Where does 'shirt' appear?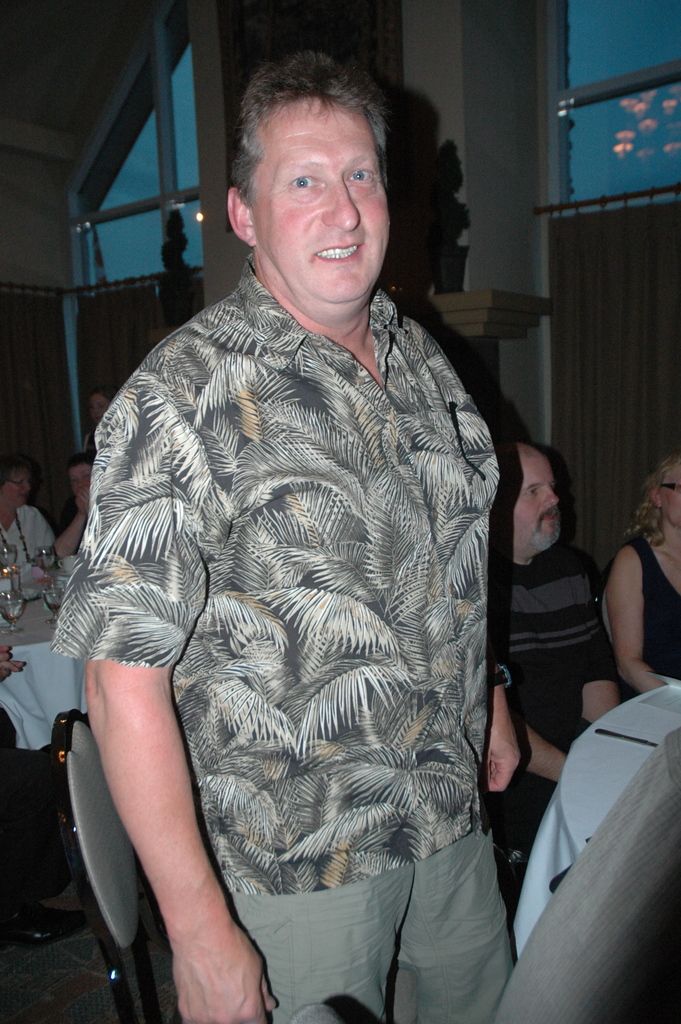
Appears at Rect(59, 192, 527, 902).
